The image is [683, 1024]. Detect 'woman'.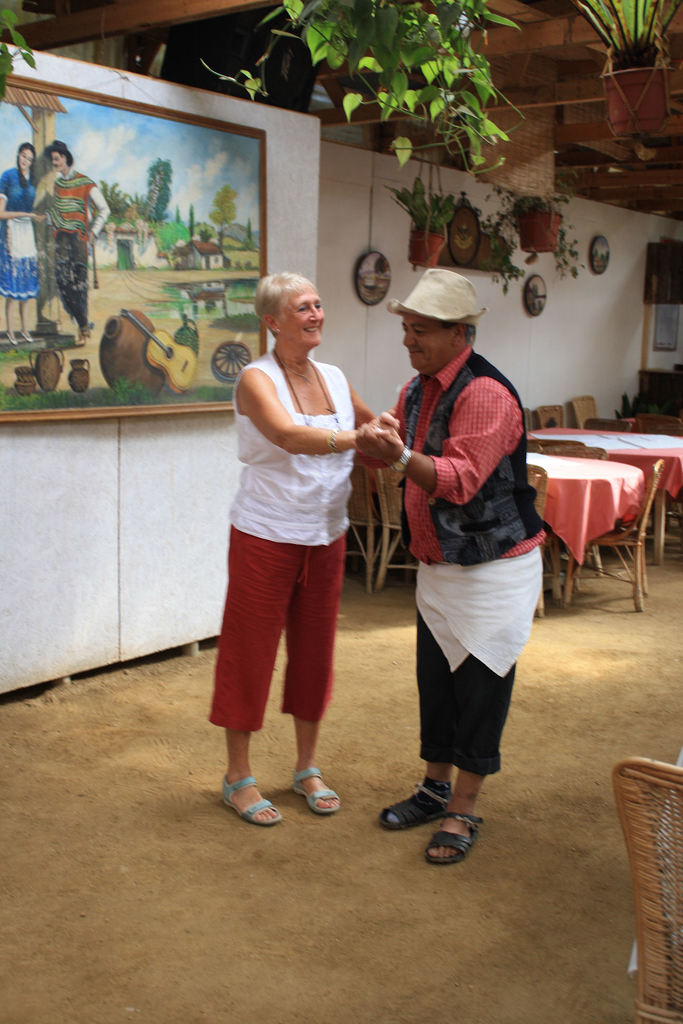
Detection: 0, 145, 48, 346.
